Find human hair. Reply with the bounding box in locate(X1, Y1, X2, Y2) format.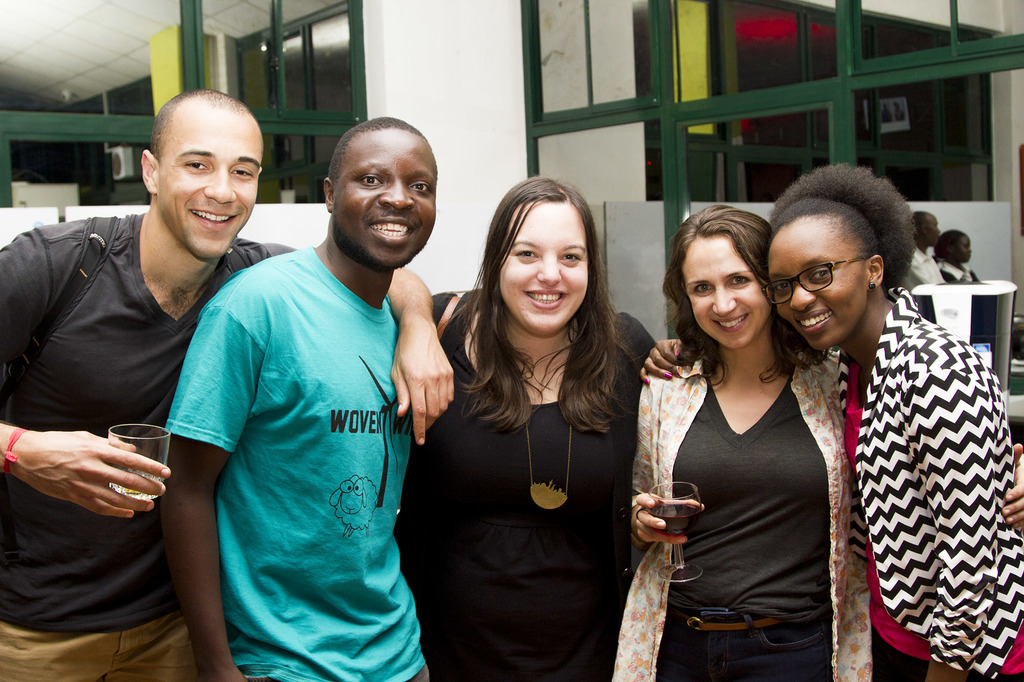
locate(678, 207, 795, 388).
